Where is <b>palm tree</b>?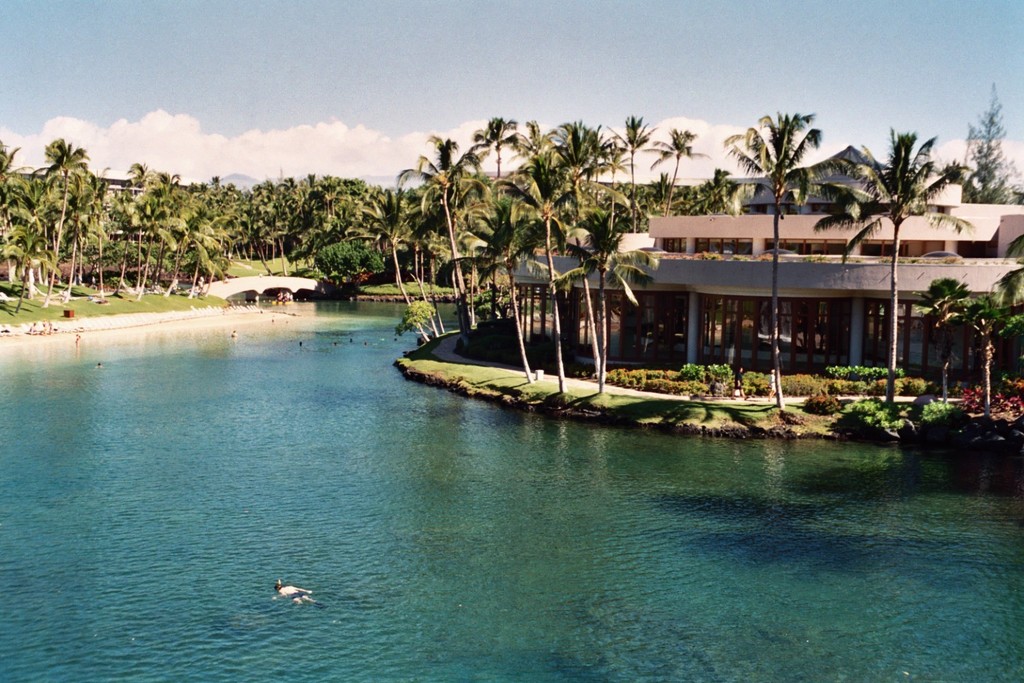
398:150:483:351.
